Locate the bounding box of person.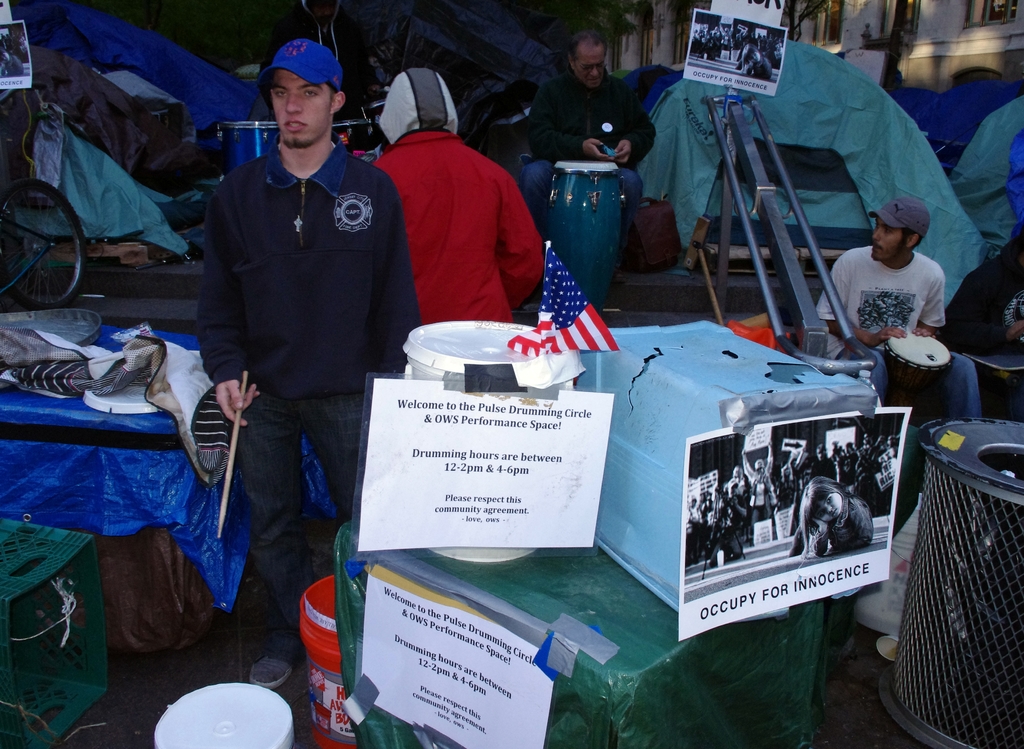
Bounding box: x1=370 y1=61 x2=541 y2=322.
